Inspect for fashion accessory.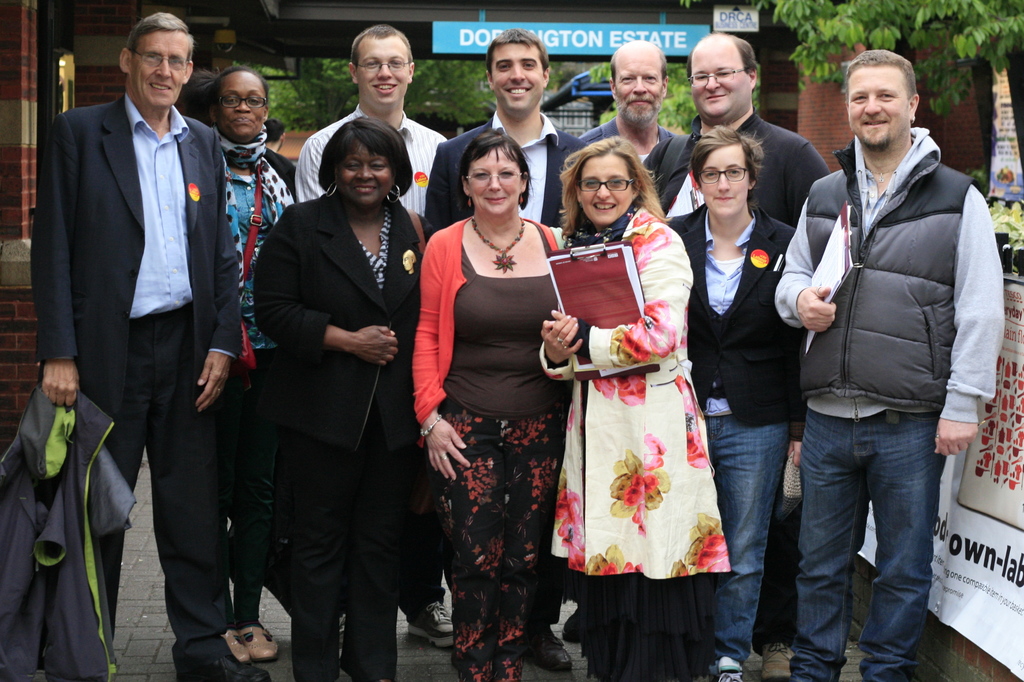
Inspection: locate(324, 184, 337, 197).
